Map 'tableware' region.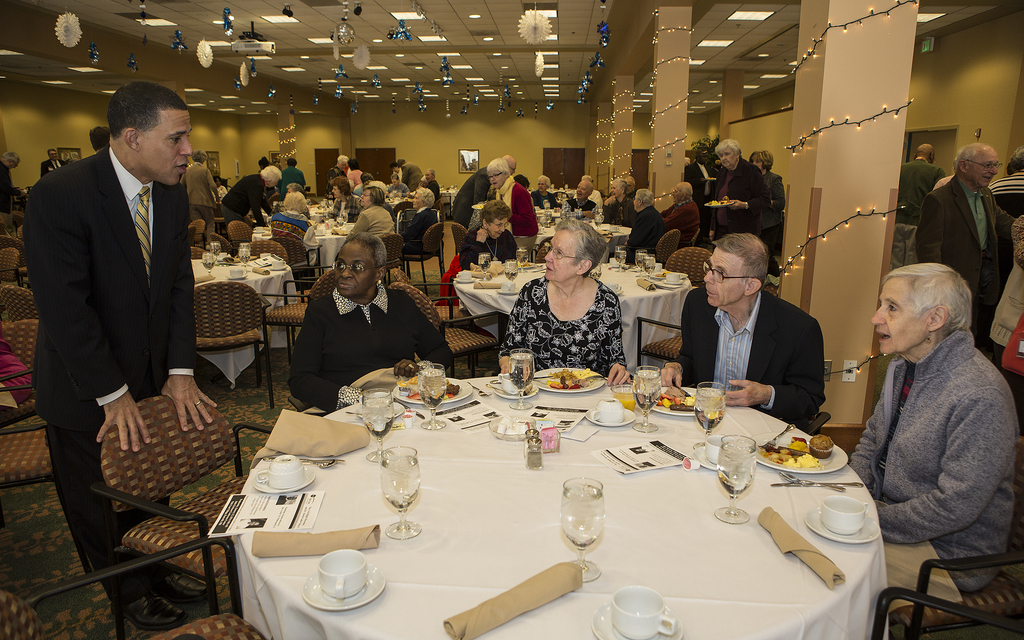
Mapped to 801 491 888 548.
